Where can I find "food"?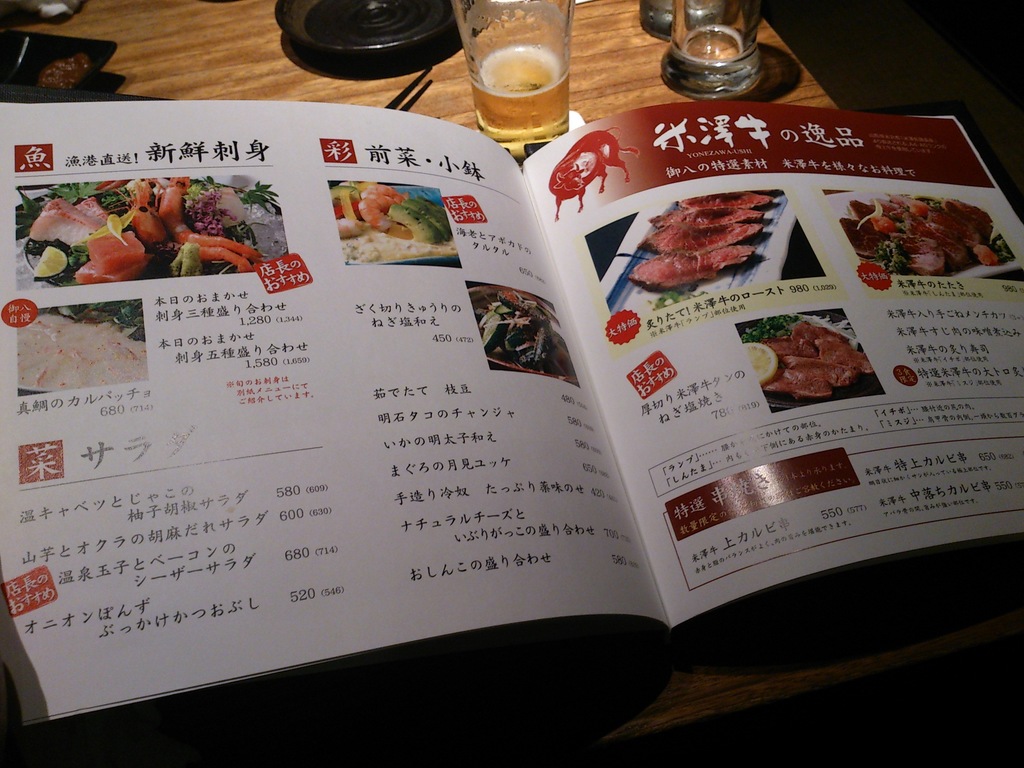
You can find it at rect(650, 186, 787, 288).
